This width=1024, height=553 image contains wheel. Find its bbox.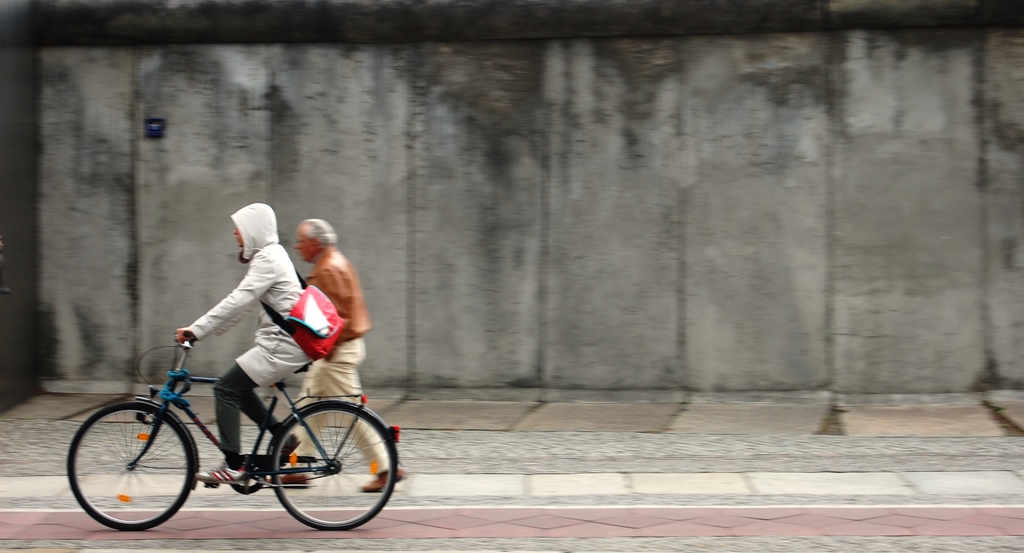
{"x1": 269, "y1": 405, "x2": 399, "y2": 533}.
